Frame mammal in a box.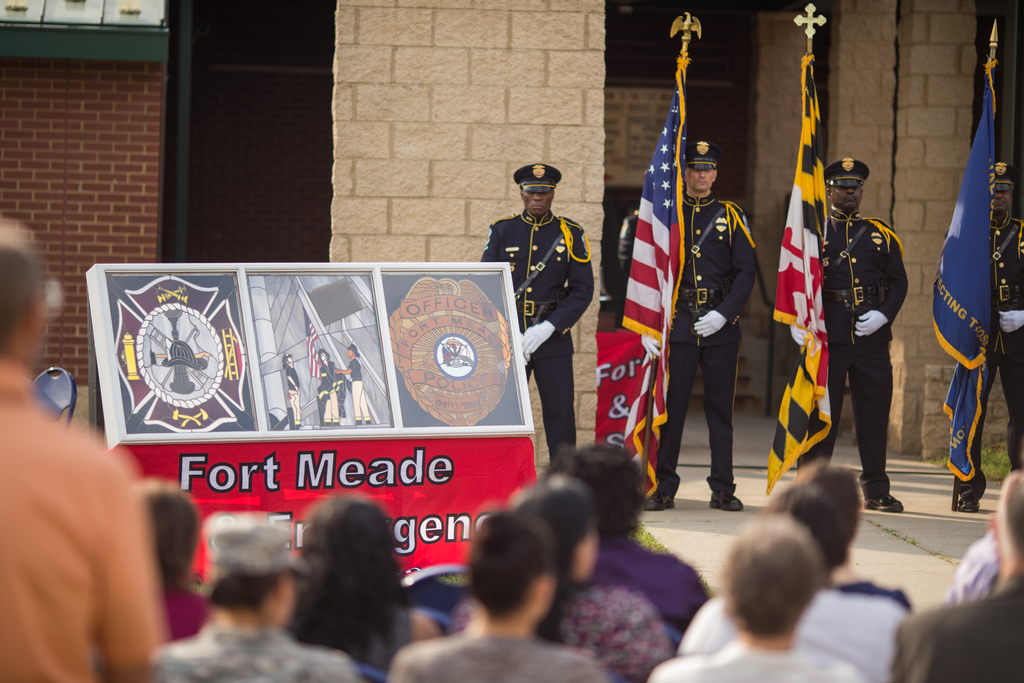
detection(282, 355, 298, 427).
